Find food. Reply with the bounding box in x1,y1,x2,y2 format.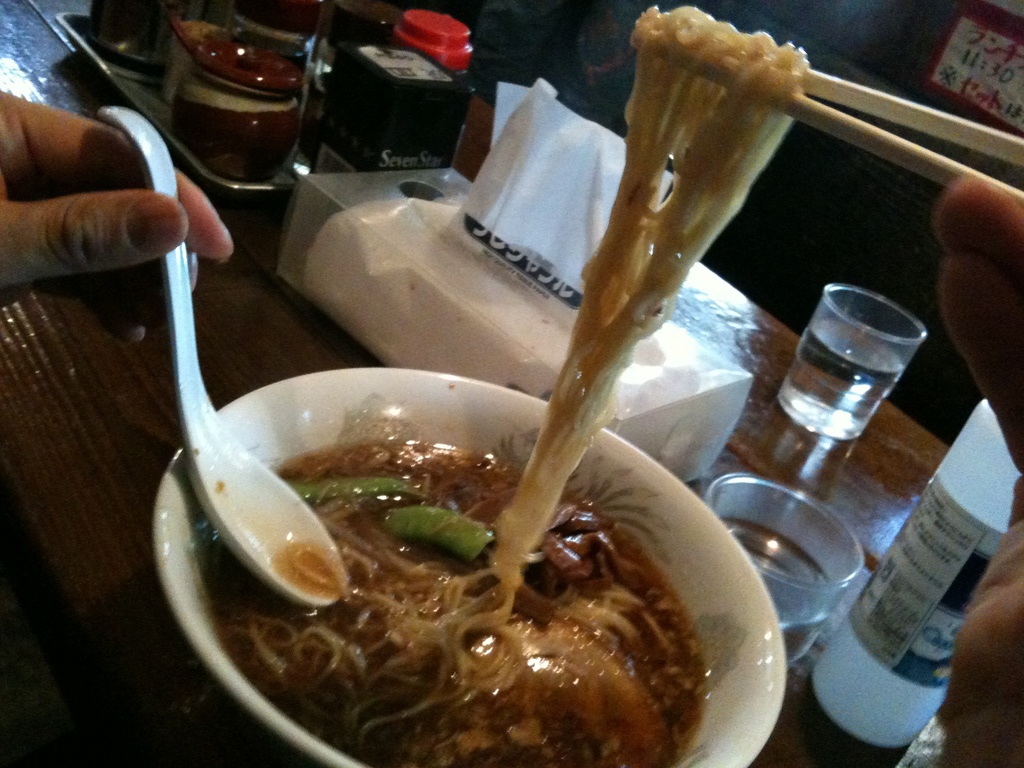
151,362,708,767.
